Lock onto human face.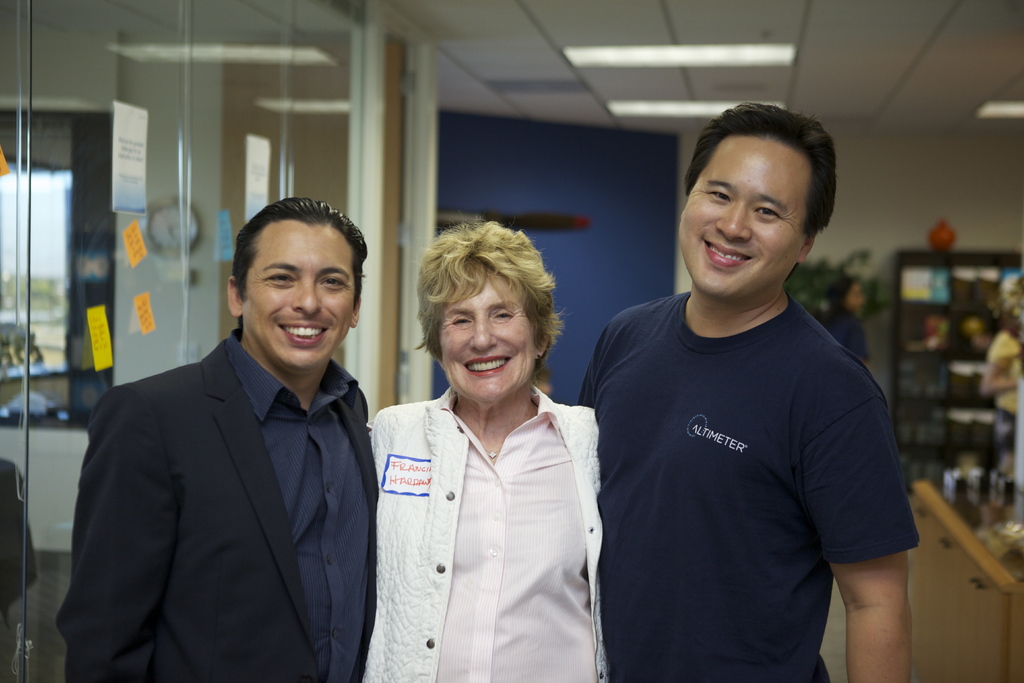
Locked: BBox(243, 222, 358, 368).
